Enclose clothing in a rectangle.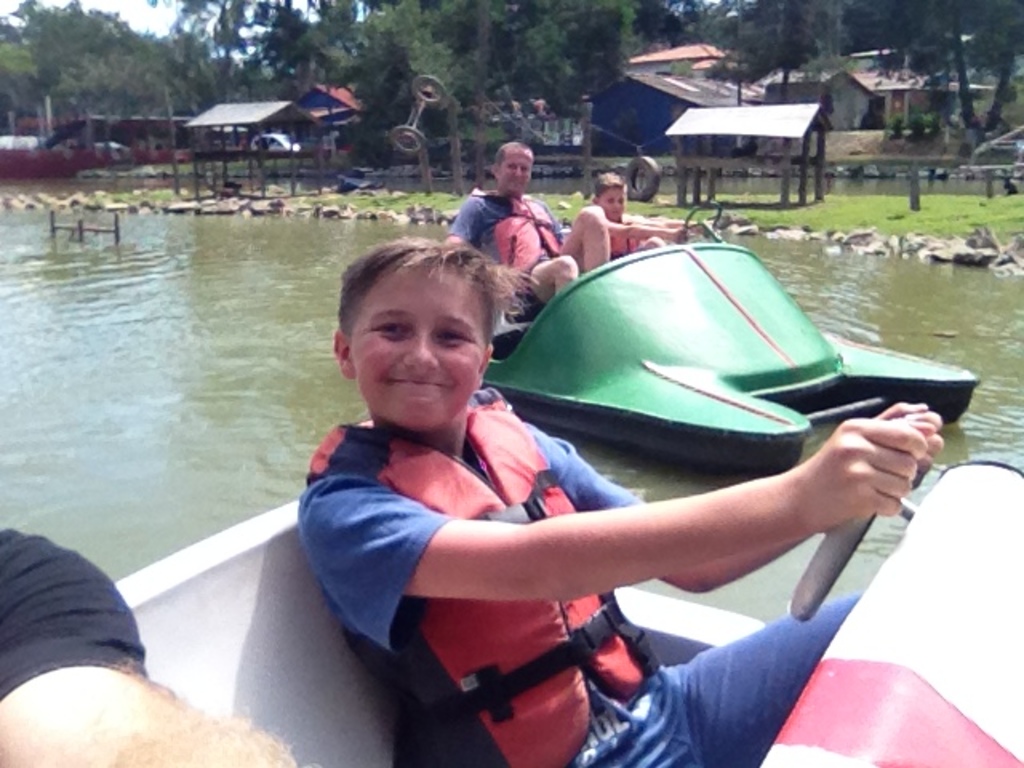
crop(451, 192, 566, 317).
